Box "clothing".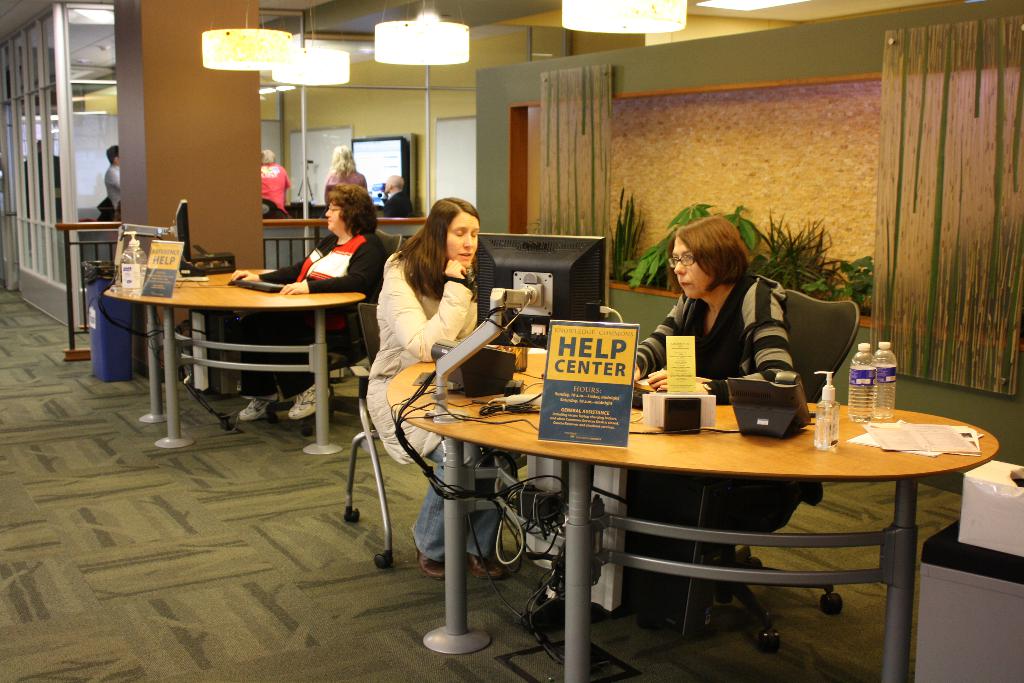
[left=106, top=161, right=119, bottom=218].
